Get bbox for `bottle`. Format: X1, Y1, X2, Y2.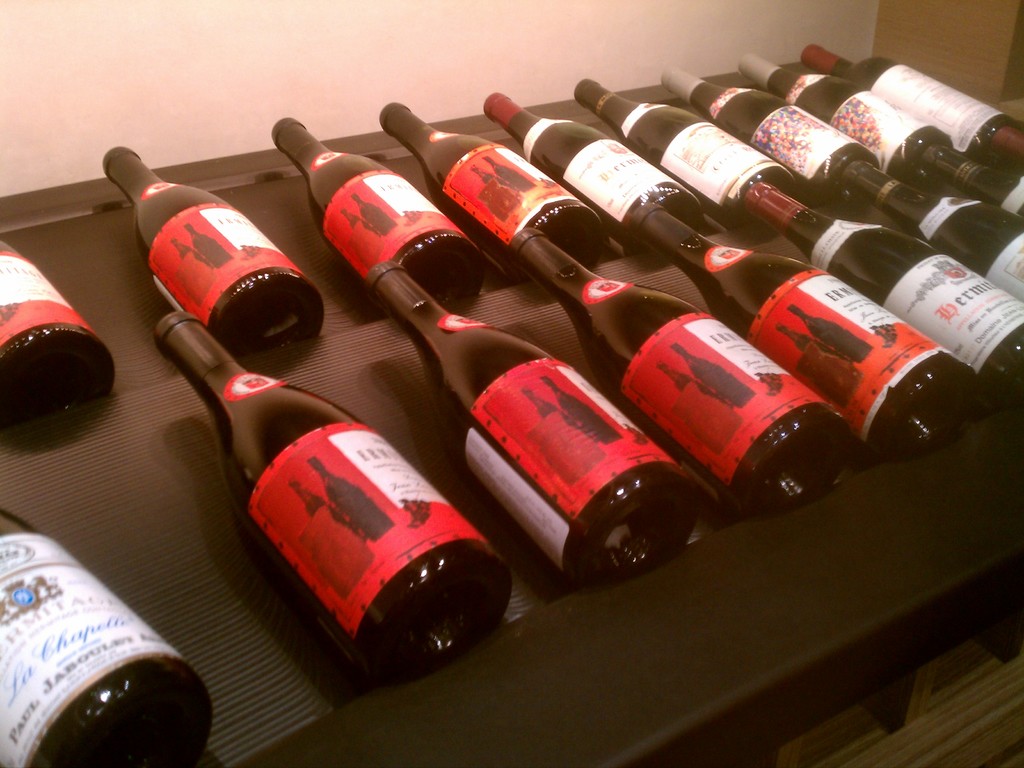
743, 179, 1023, 404.
